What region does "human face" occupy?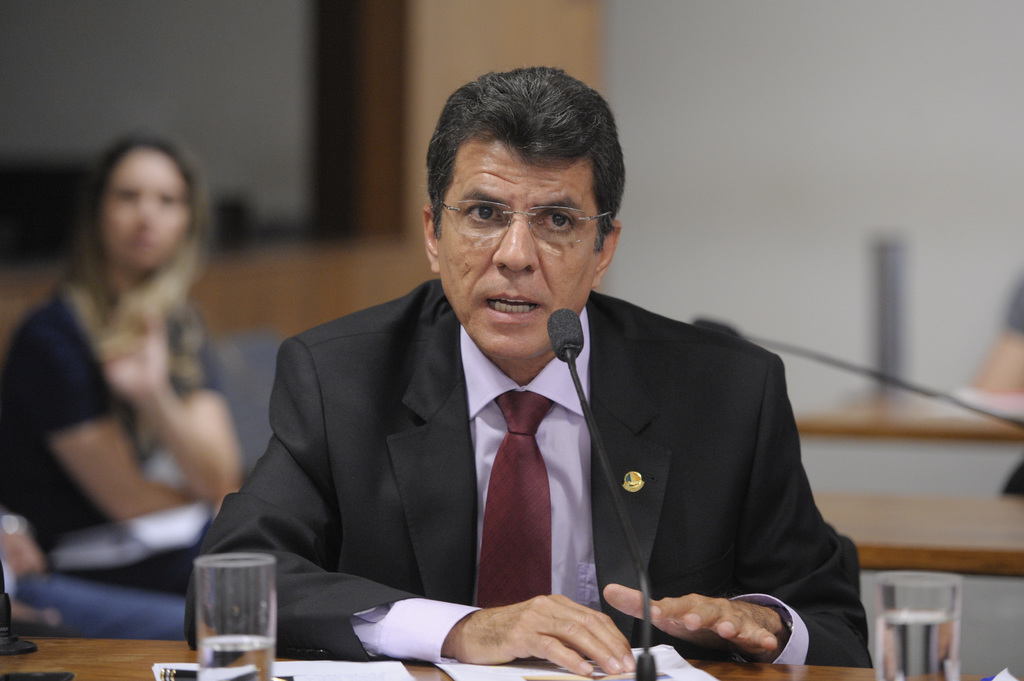
(440, 121, 601, 358).
